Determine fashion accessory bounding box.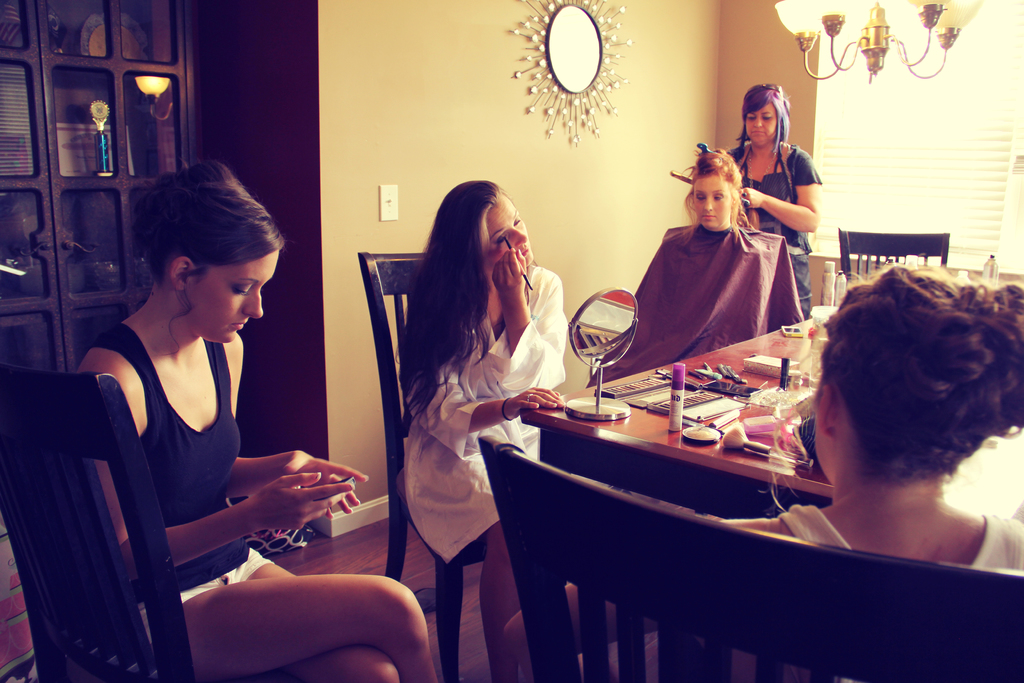
Determined: (745,144,794,203).
